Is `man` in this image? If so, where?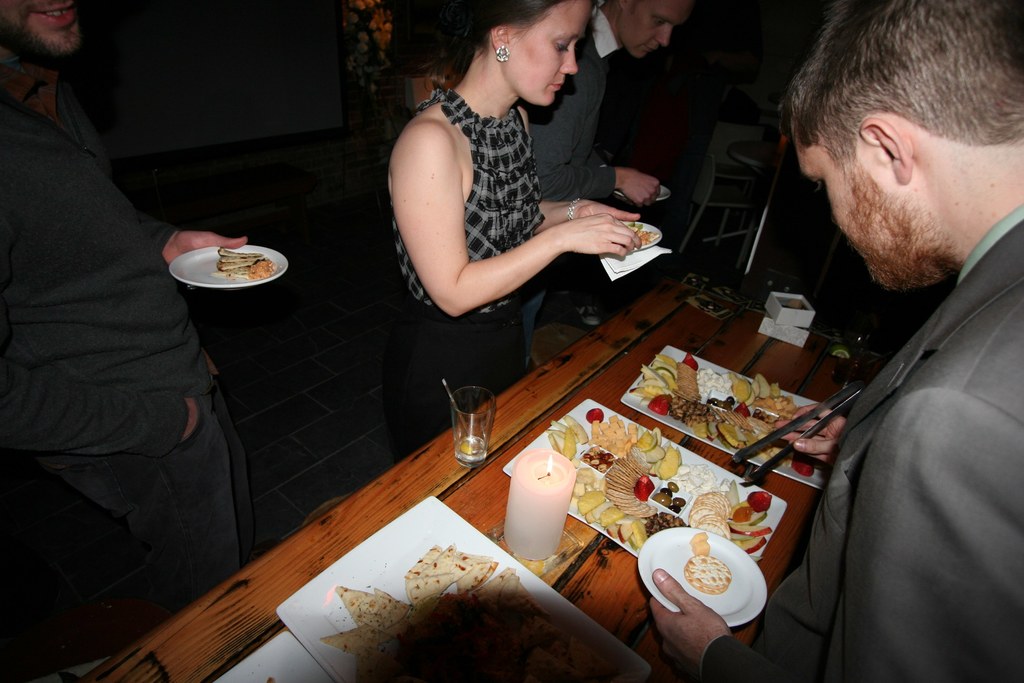
Yes, at l=0, t=0, r=253, b=648.
